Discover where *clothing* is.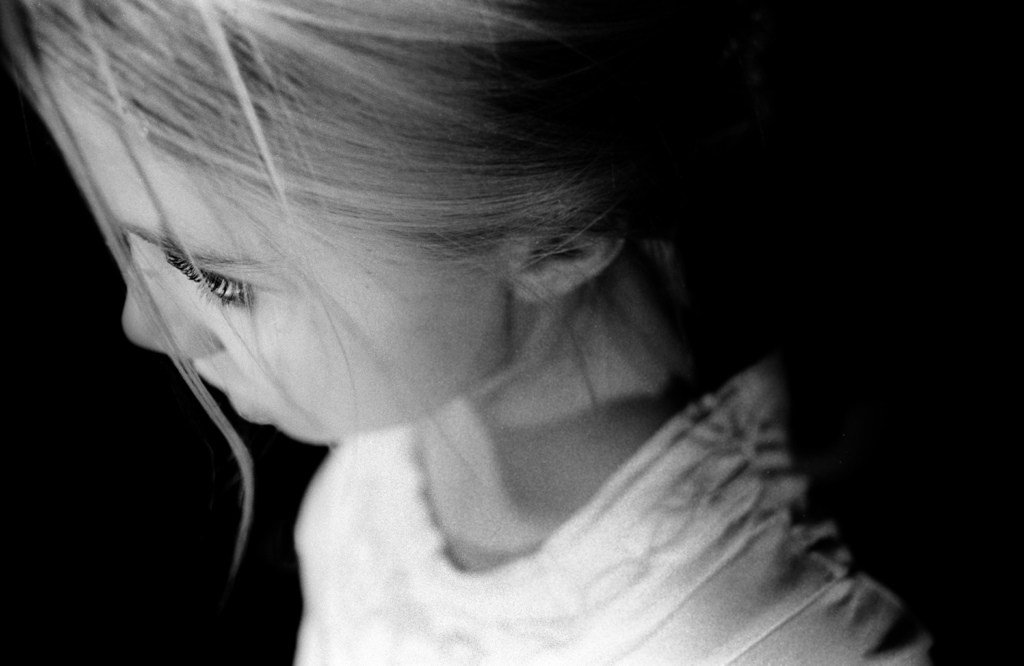
Discovered at 252,315,887,652.
